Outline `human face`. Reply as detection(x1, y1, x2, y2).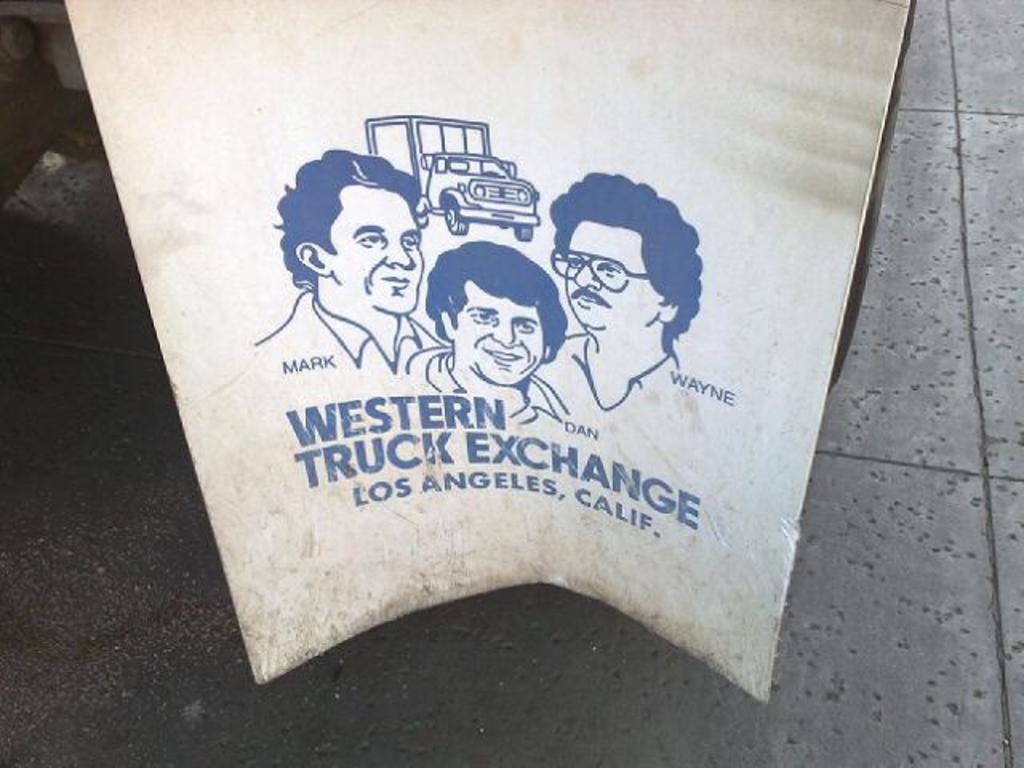
detection(562, 218, 672, 334).
